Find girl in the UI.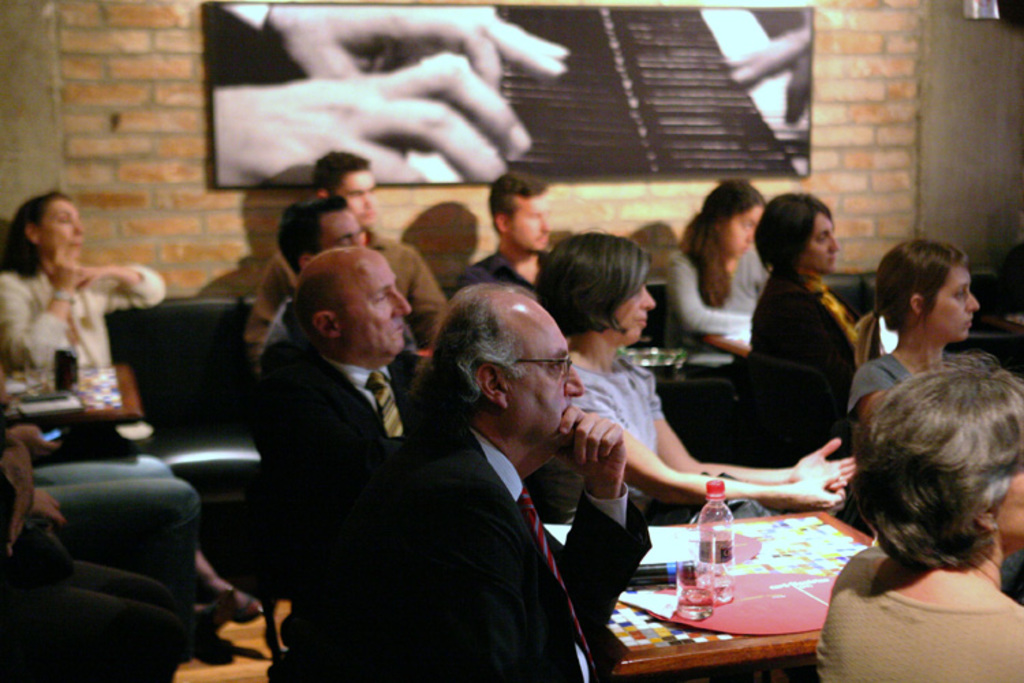
UI element at region(844, 238, 1023, 546).
